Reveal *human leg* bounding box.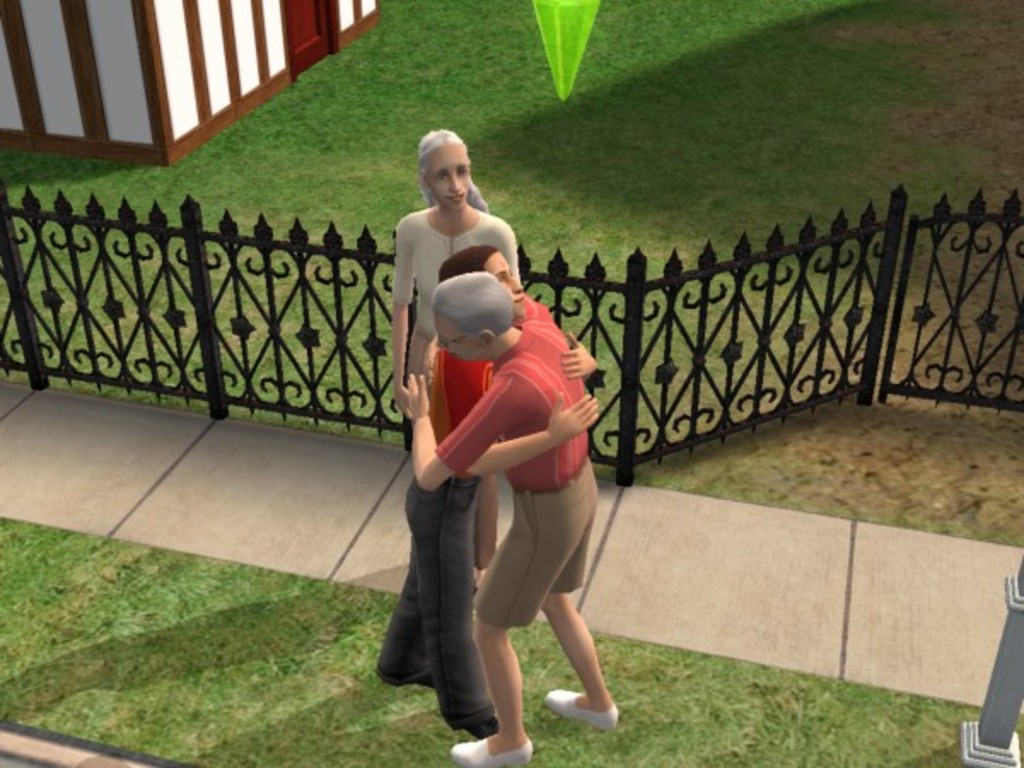
Revealed: Rect(396, 481, 497, 734).
